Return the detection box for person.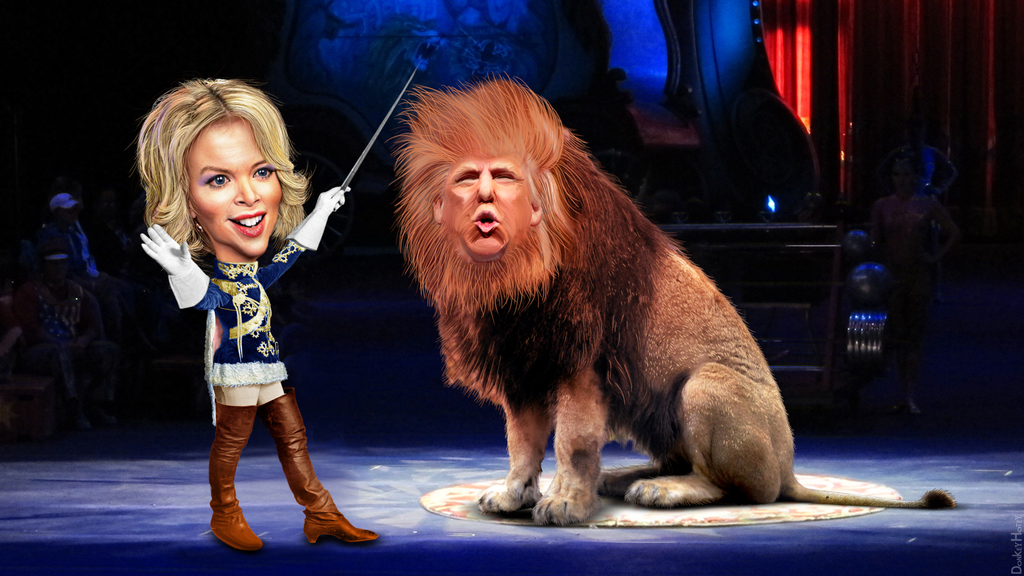
pyautogui.locateOnScreen(428, 152, 540, 272).
